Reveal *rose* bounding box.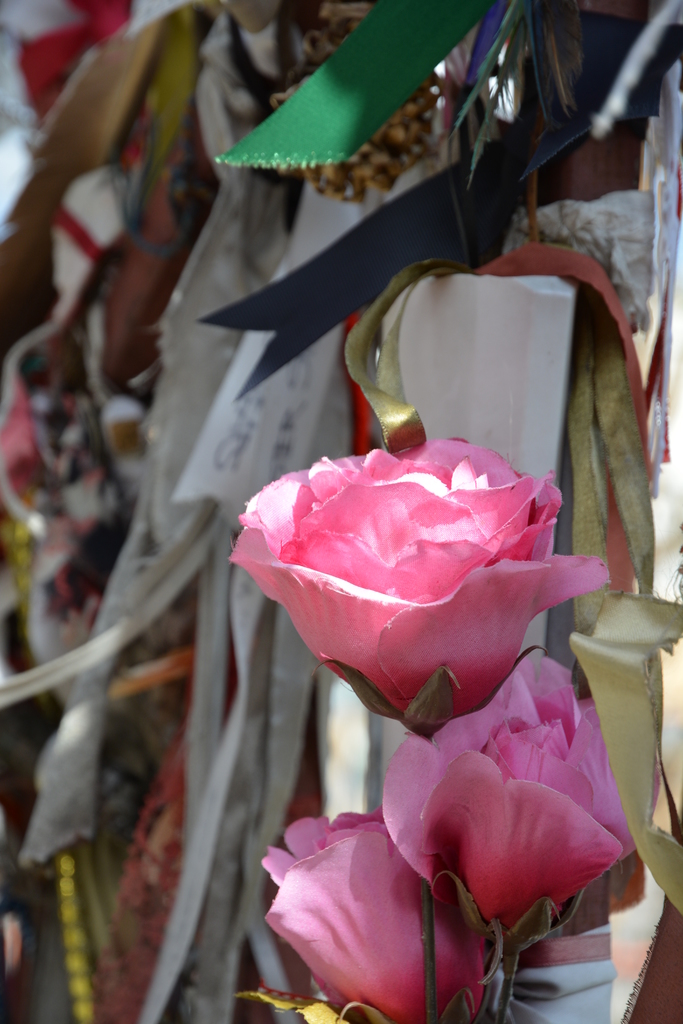
Revealed: <region>375, 655, 643, 930</region>.
